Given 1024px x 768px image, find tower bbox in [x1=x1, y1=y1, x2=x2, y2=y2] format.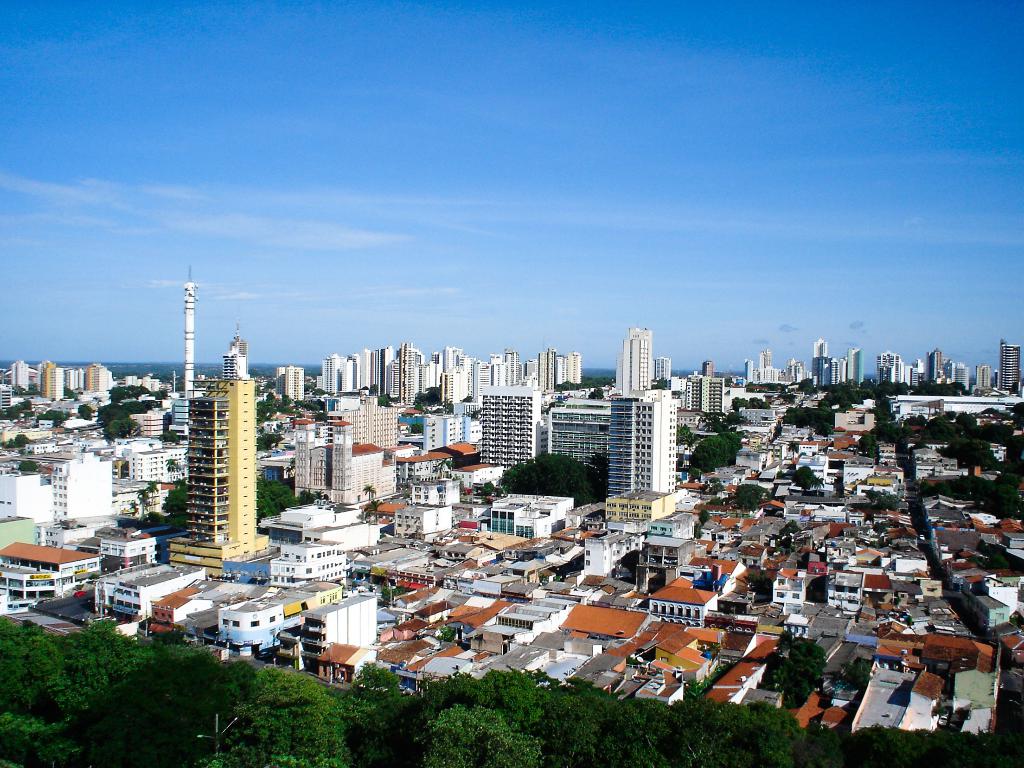
[x1=38, y1=356, x2=63, y2=399].
